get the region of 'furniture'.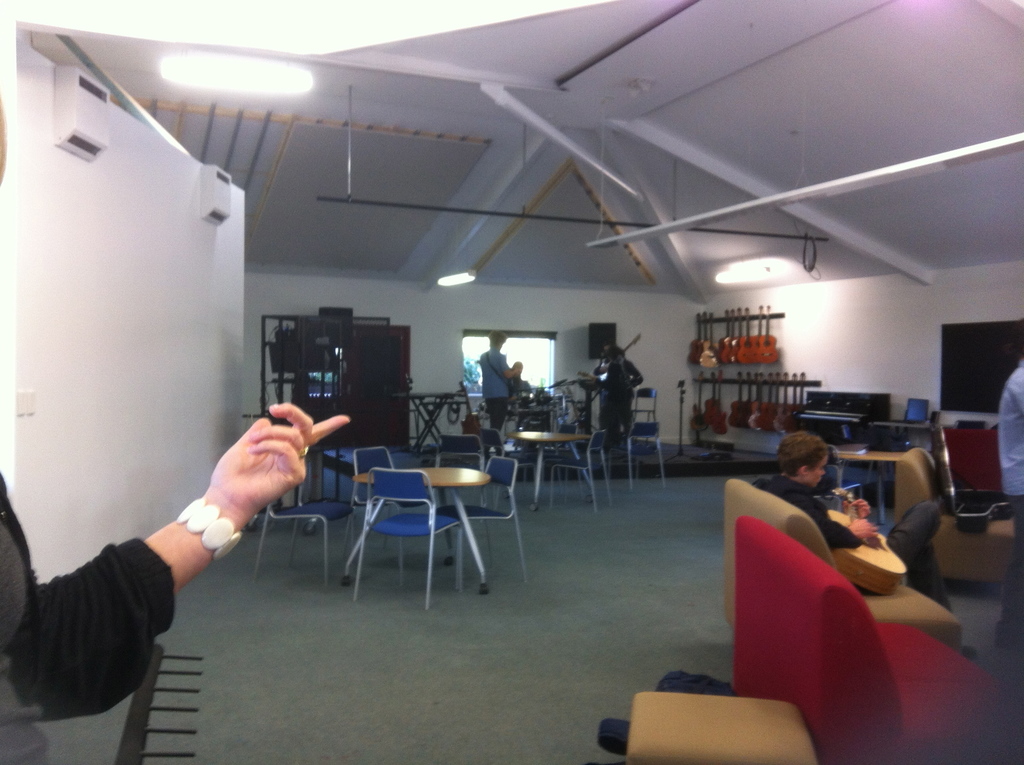
723, 471, 963, 658.
